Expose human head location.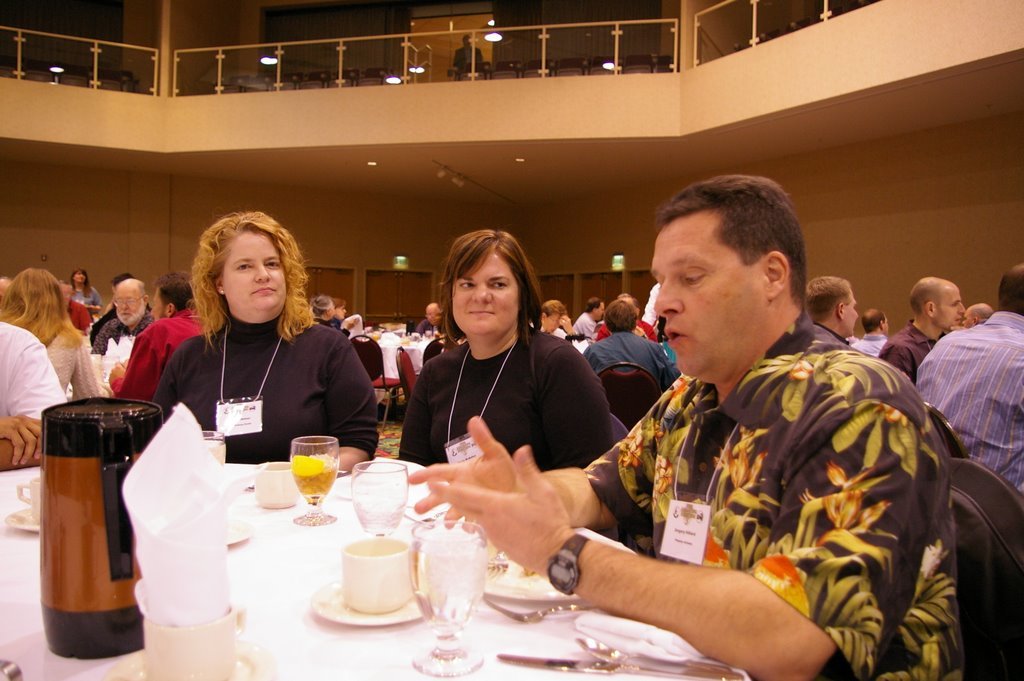
Exposed at Rect(69, 267, 89, 286).
